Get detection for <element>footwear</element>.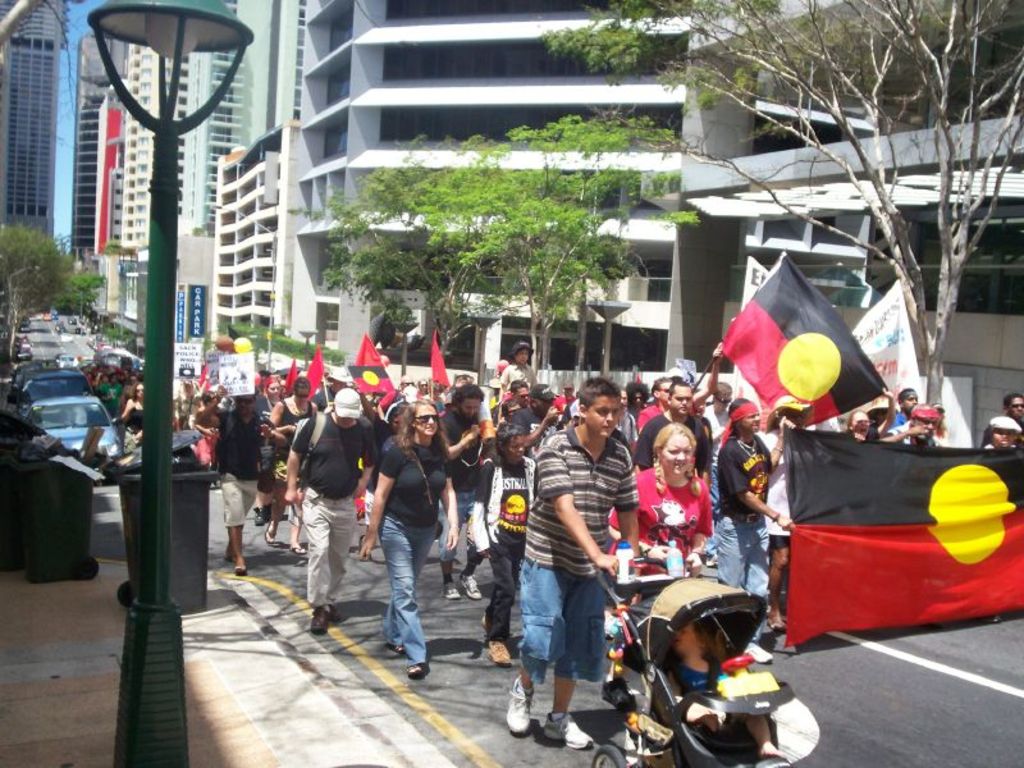
Detection: Rect(463, 567, 480, 604).
